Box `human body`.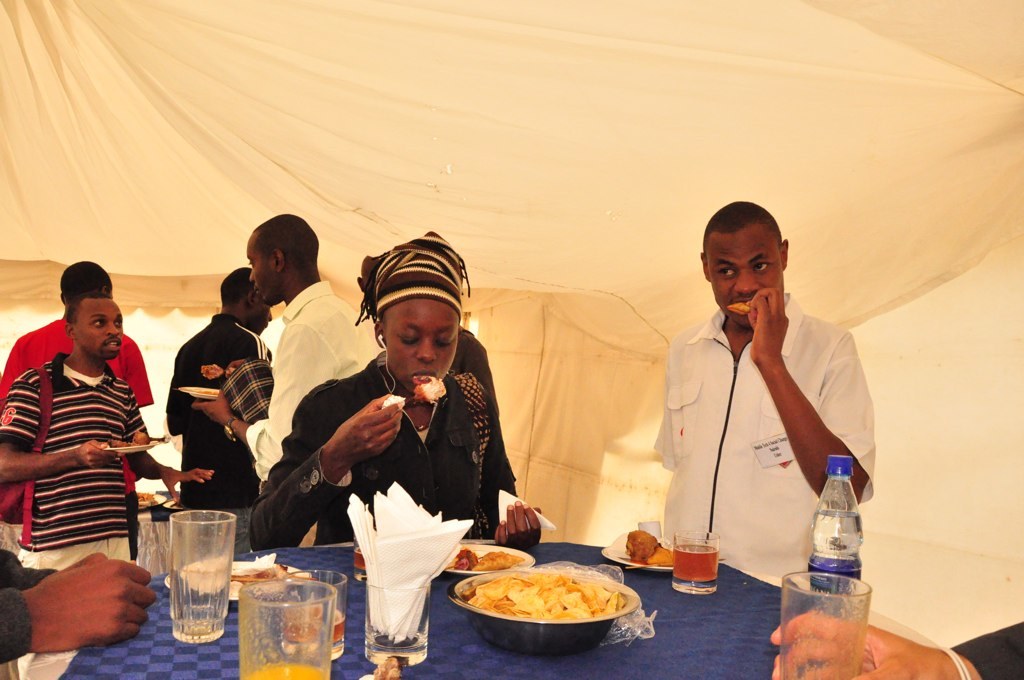
detection(195, 211, 384, 476).
